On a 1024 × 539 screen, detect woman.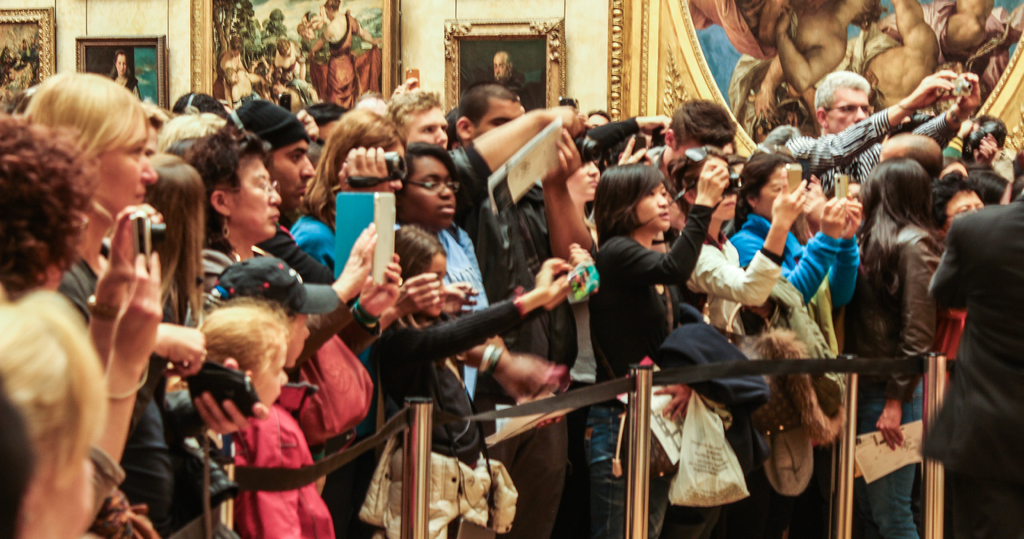
[left=8, top=69, right=206, bottom=538].
